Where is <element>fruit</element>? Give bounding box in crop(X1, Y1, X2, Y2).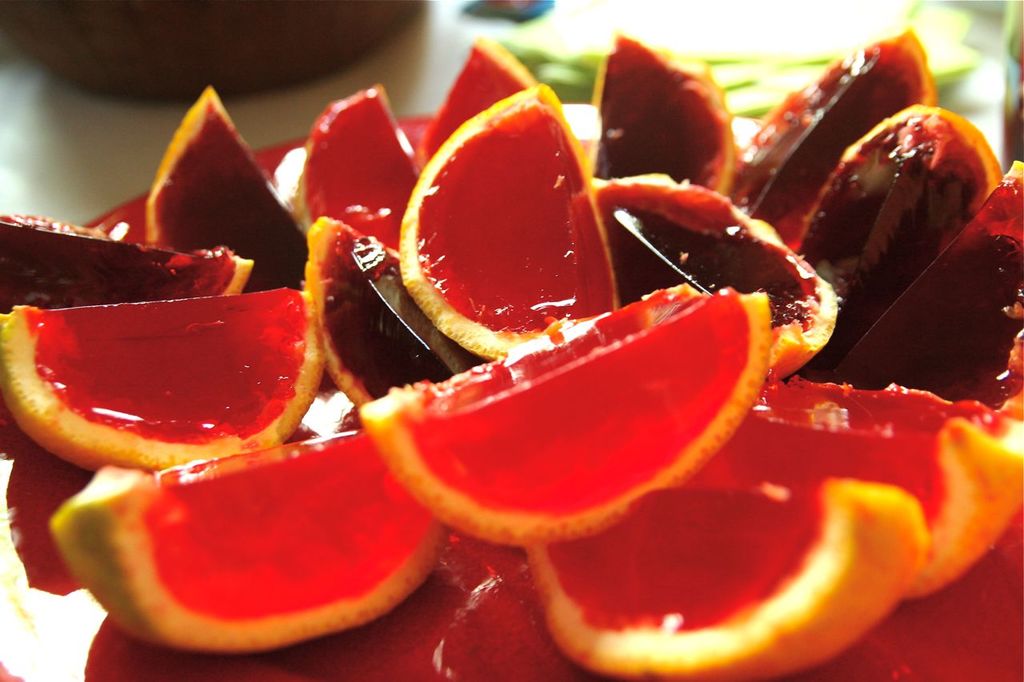
crop(400, 86, 614, 352).
